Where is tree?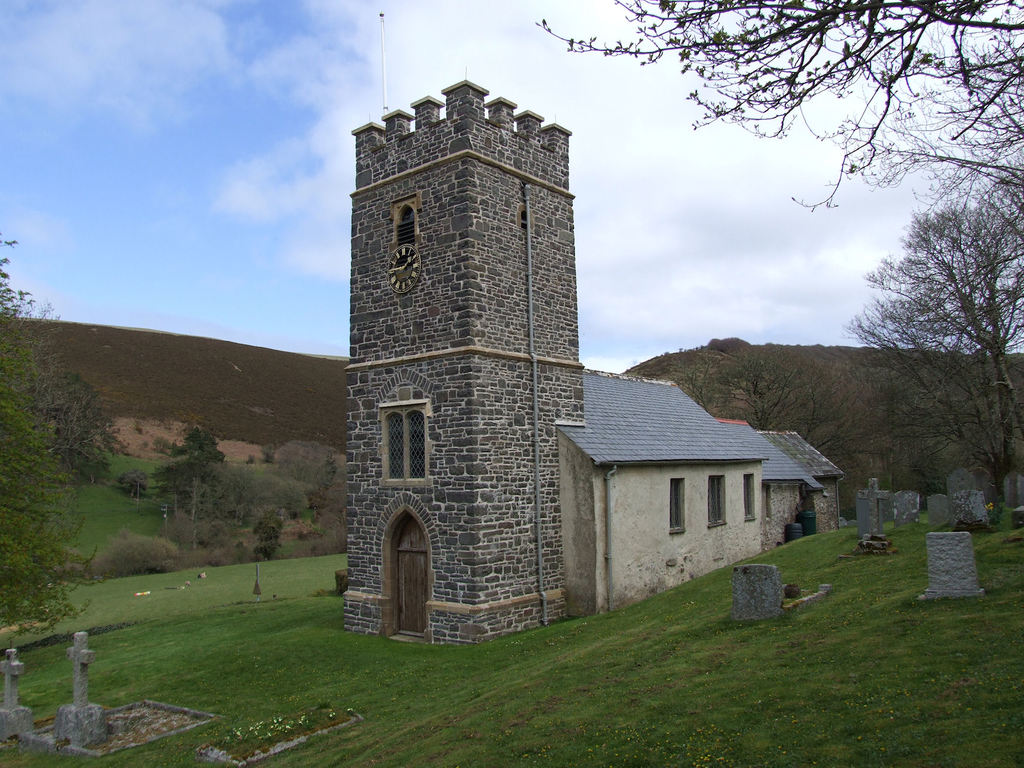
<bbox>270, 440, 335, 507</bbox>.
